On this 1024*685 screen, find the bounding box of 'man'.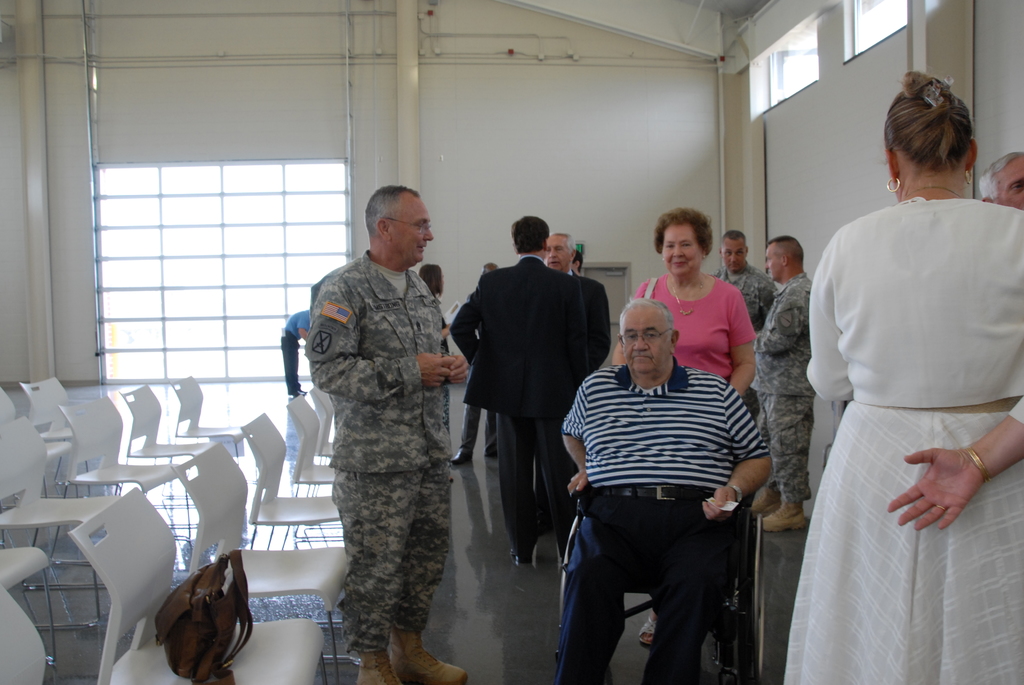
Bounding box: (571, 251, 586, 280).
